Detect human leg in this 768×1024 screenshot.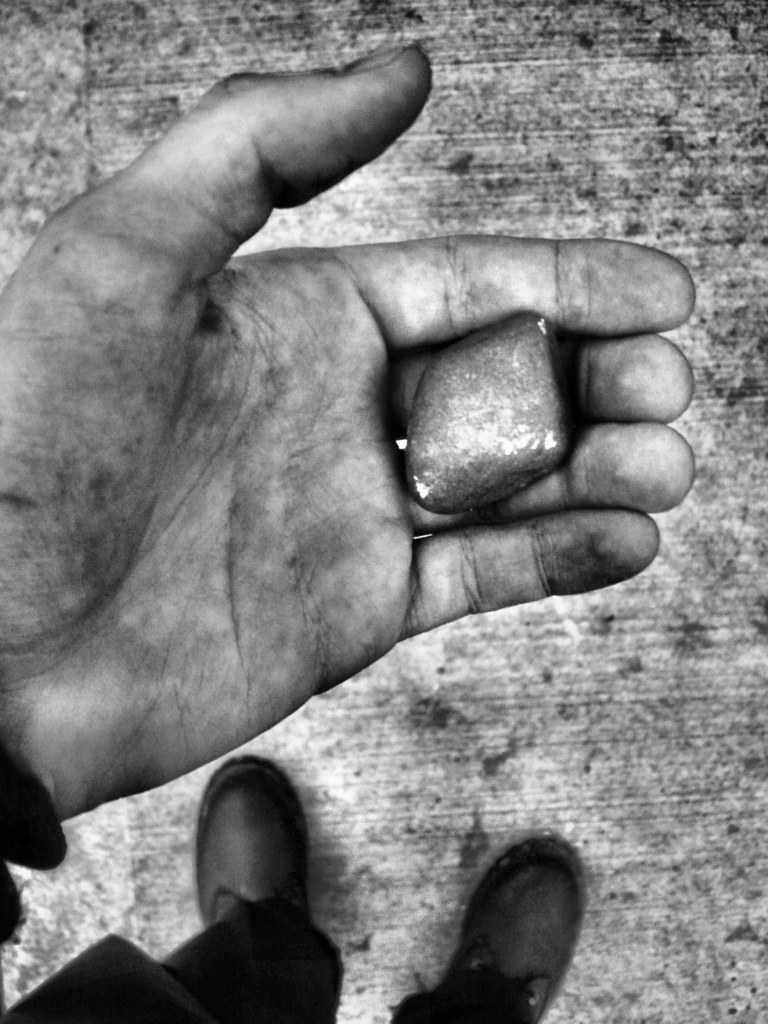
Detection: (left=387, top=830, right=584, bottom=1023).
